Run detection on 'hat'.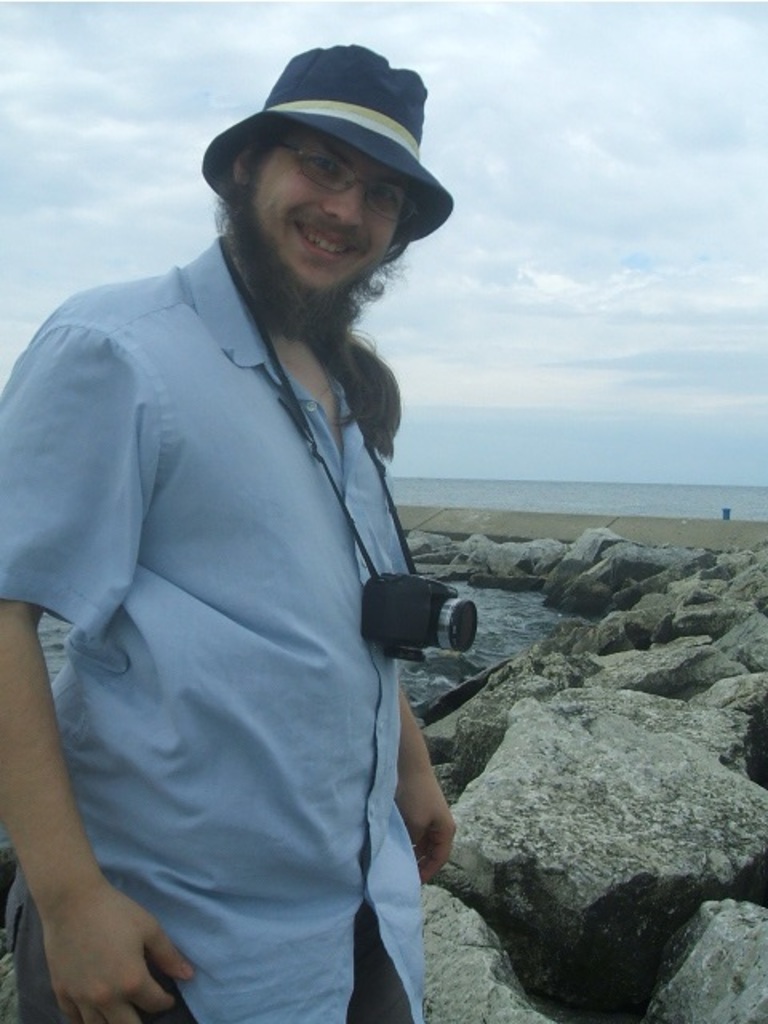
Result: [left=202, top=45, right=456, bottom=248].
